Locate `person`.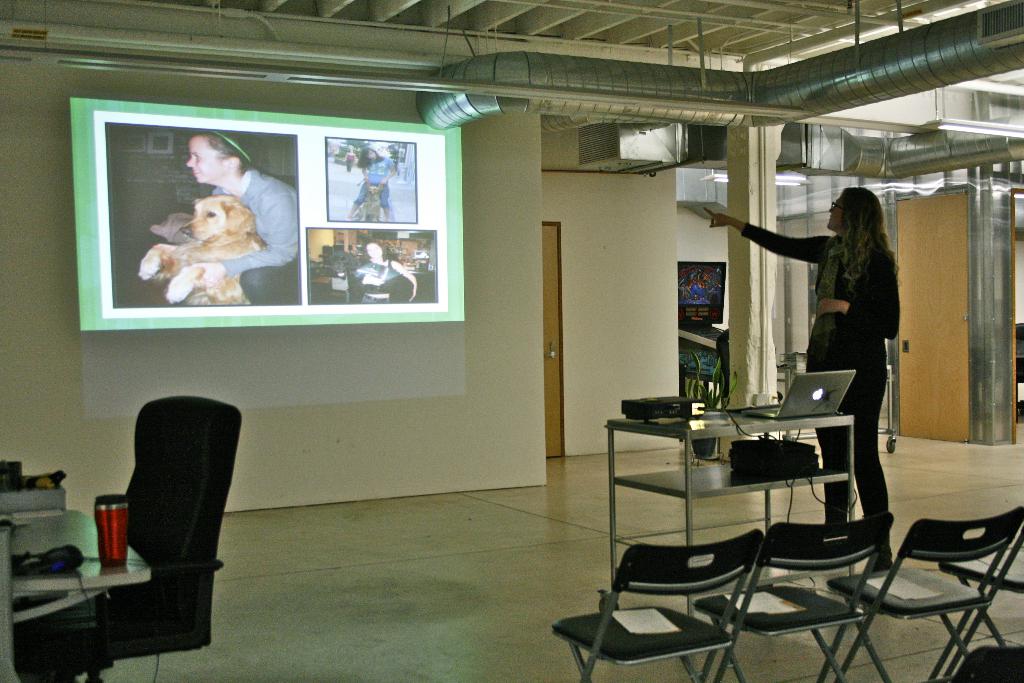
Bounding box: [349, 144, 398, 222].
